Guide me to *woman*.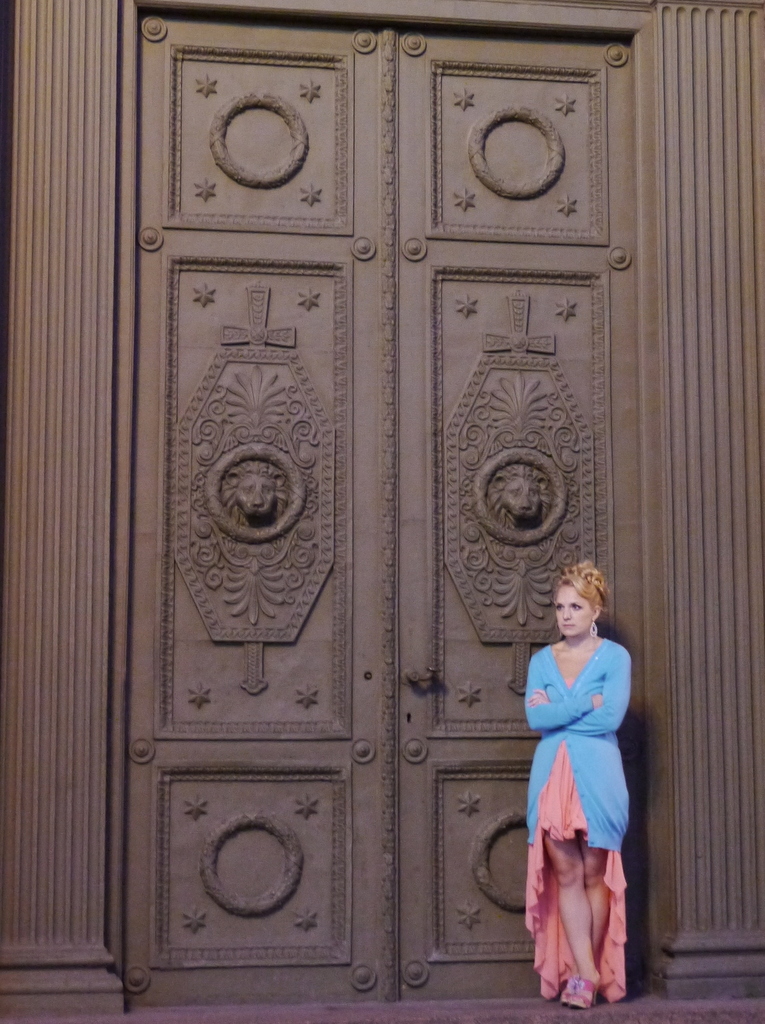
Guidance: locate(509, 554, 642, 997).
